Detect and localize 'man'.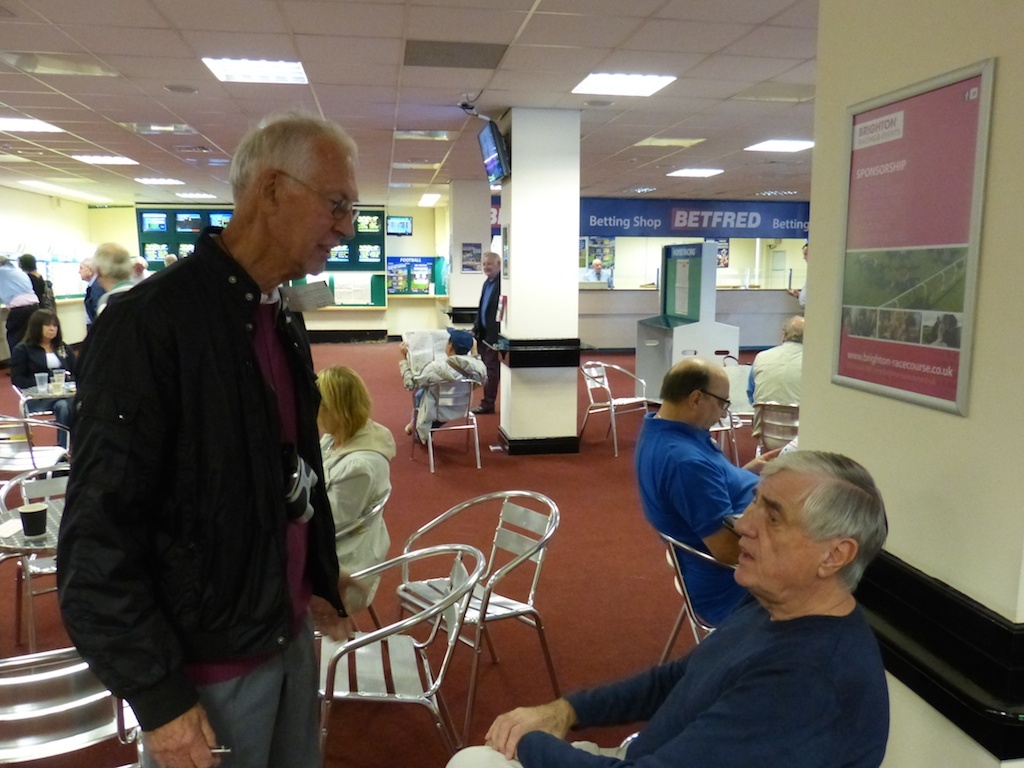
Localized at Rect(397, 330, 490, 443).
